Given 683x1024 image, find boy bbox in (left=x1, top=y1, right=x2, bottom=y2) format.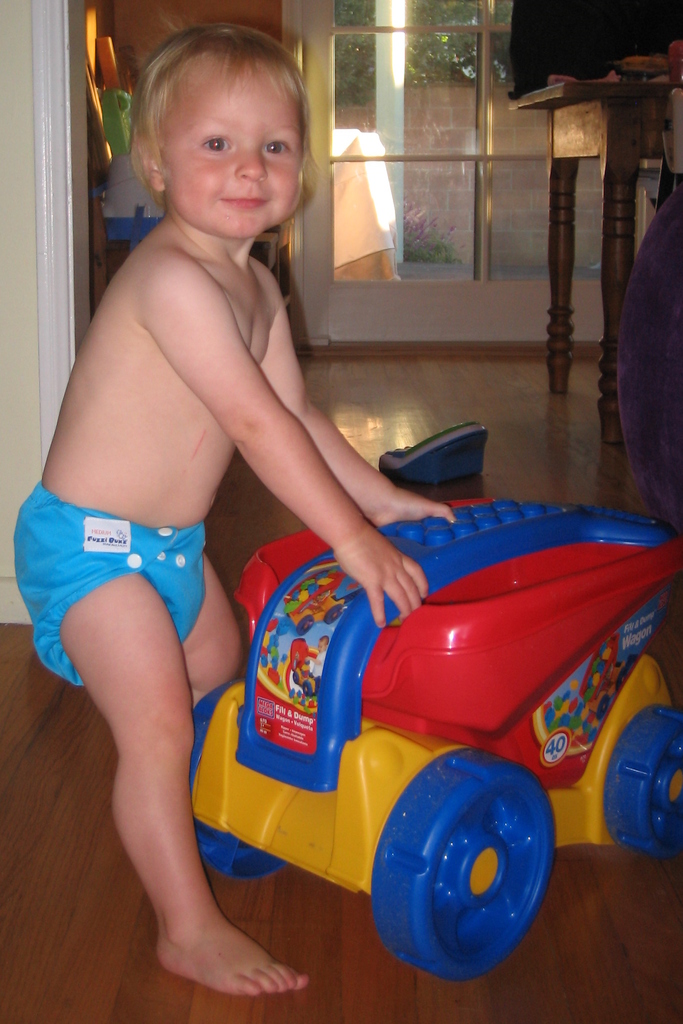
(left=38, top=0, right=446, bottom=981).
